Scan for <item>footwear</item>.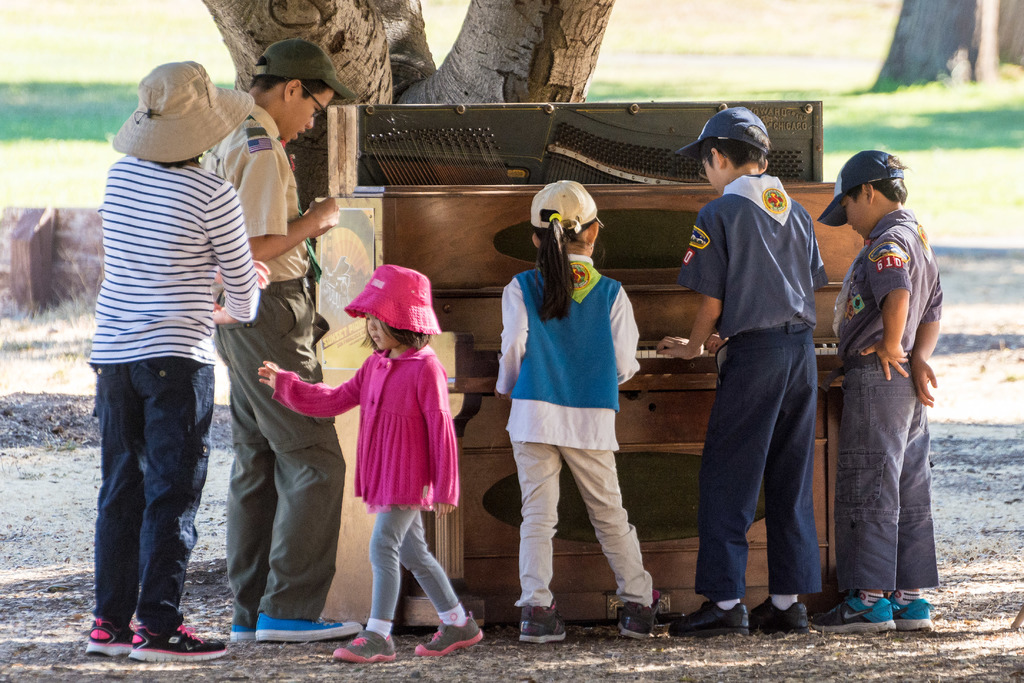
Scan result: l=234, t=620, r=257, b=645.
